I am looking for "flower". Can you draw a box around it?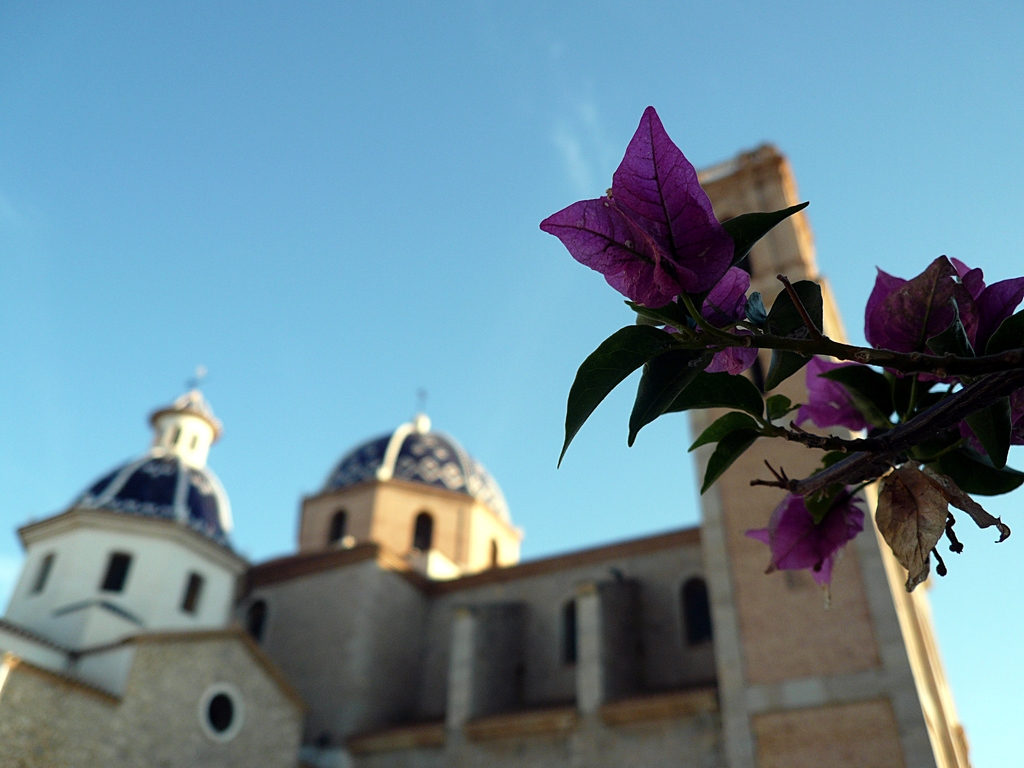
Sure, the bounding box is {"left": 792, "top": 257, "right": 1023, "bottom": 427}.
